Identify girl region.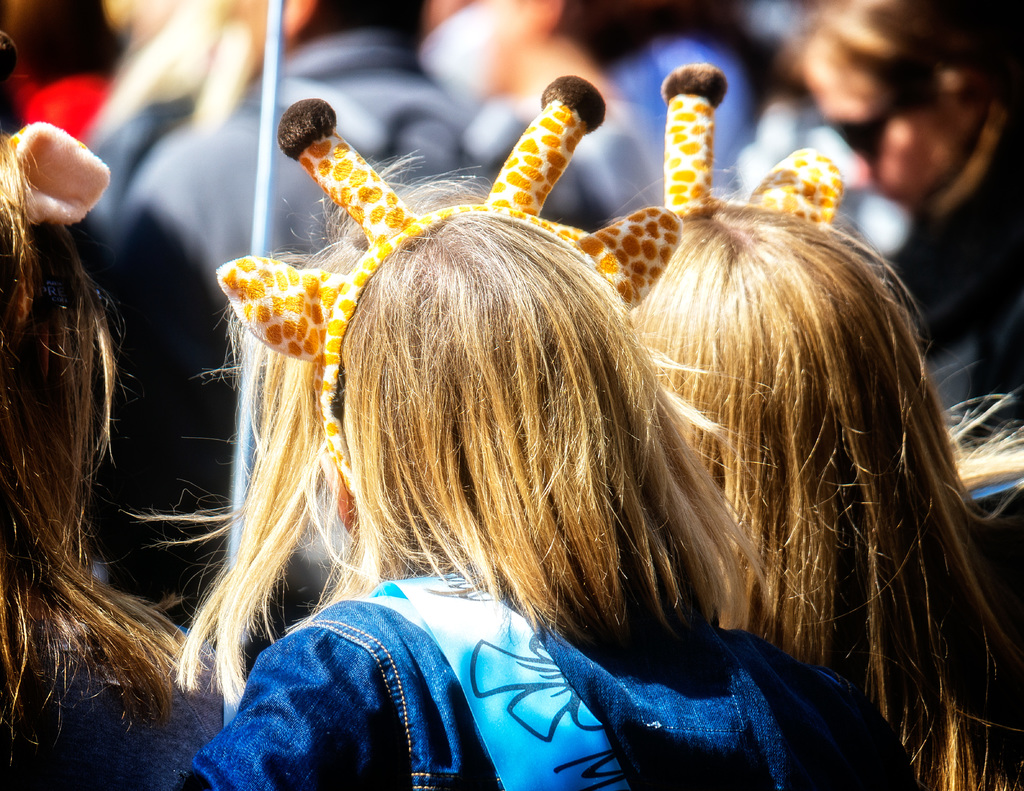
Region: bbox=(0, 39, 228, 790).
